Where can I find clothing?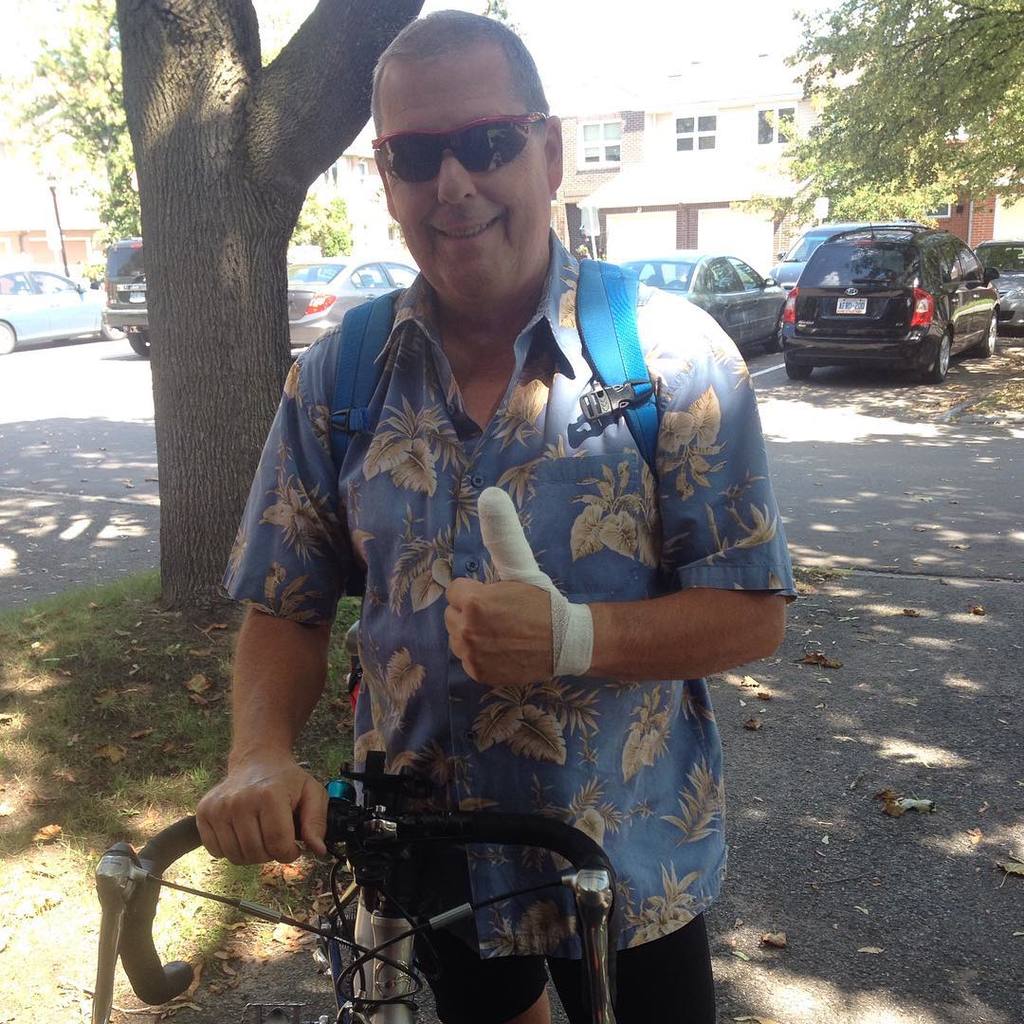
You can find it at Rect(231, 224, 760, 949).
